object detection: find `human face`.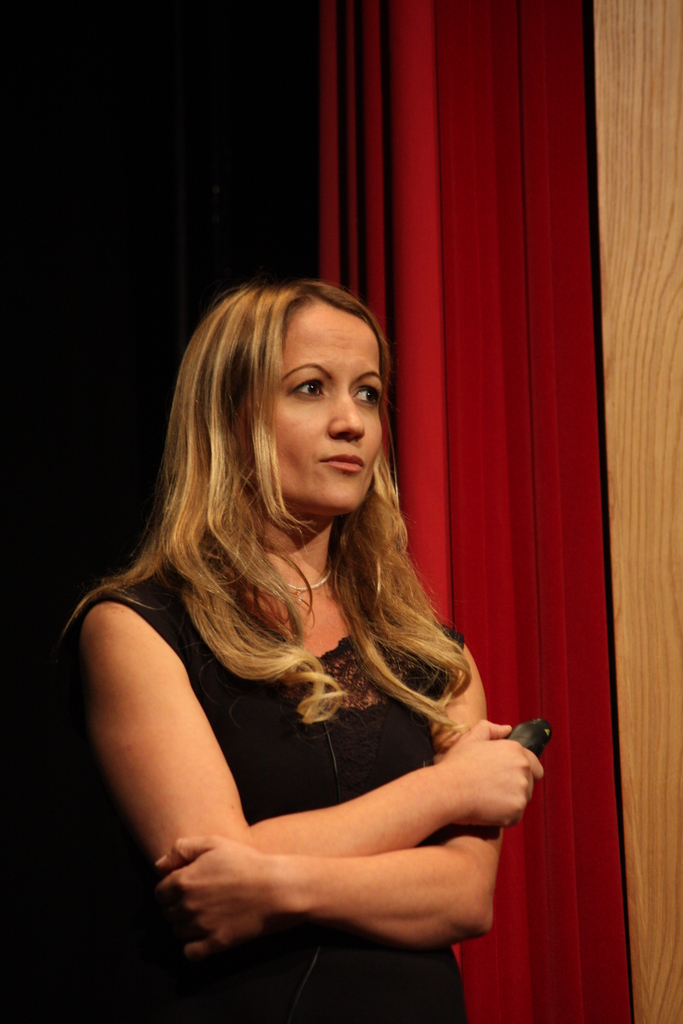
region(244, 297, 379, 512).
